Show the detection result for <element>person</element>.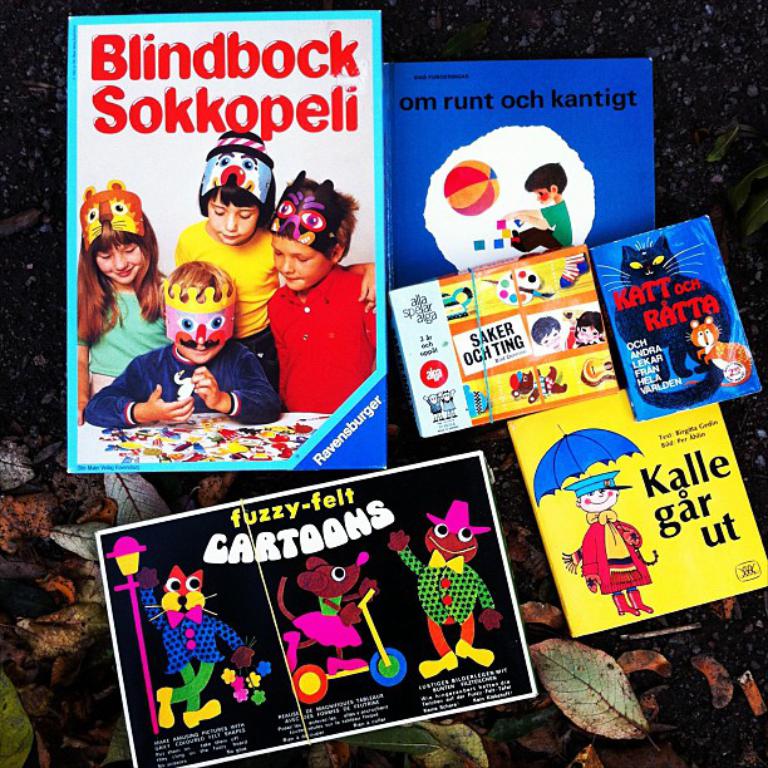
crop(506, 163, 581, 250).
